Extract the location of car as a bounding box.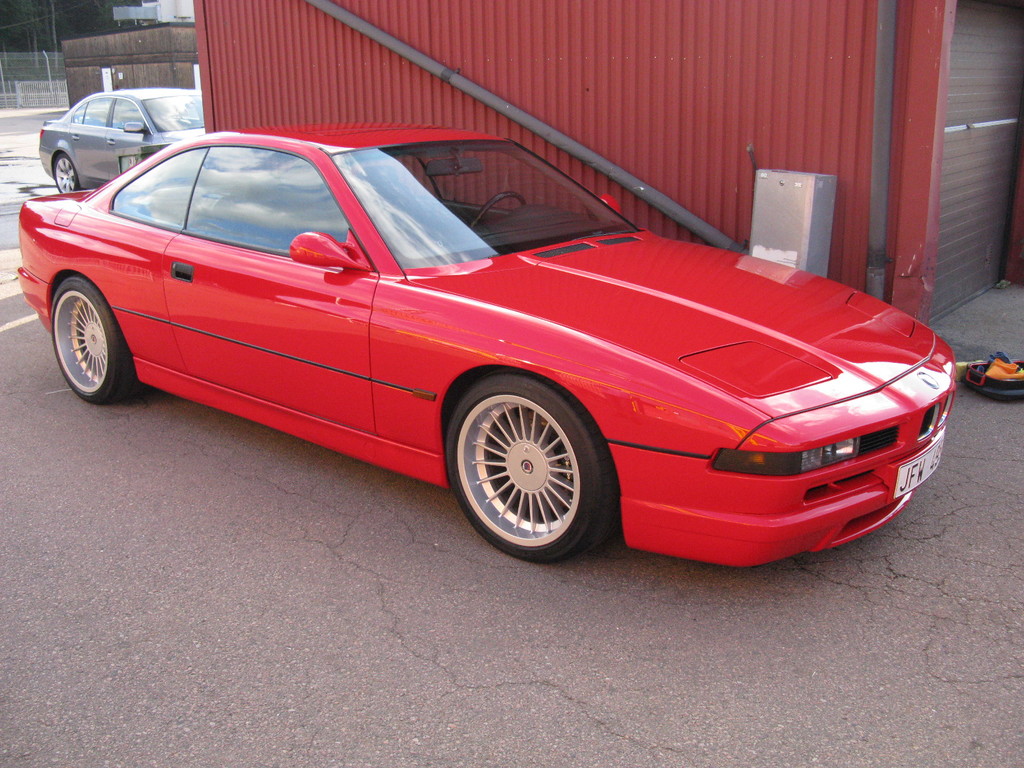
(x1=35, y1=90, x2=200, y2=193).
